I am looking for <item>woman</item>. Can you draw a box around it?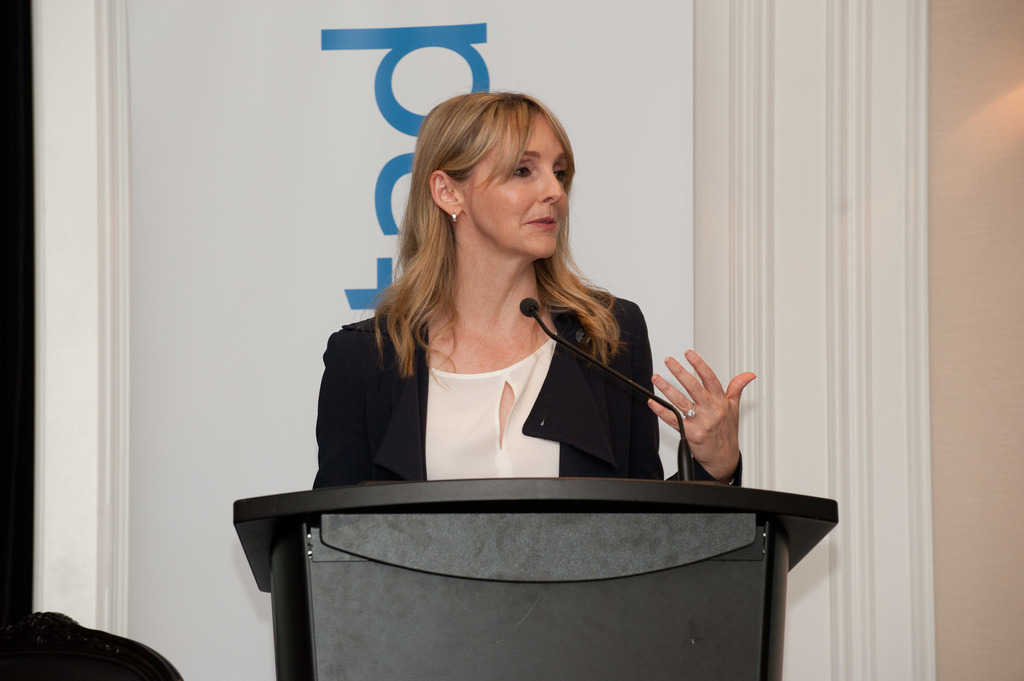
Sure, the bounding box is (x1=303, y1=86, x2=763, y2=498).
